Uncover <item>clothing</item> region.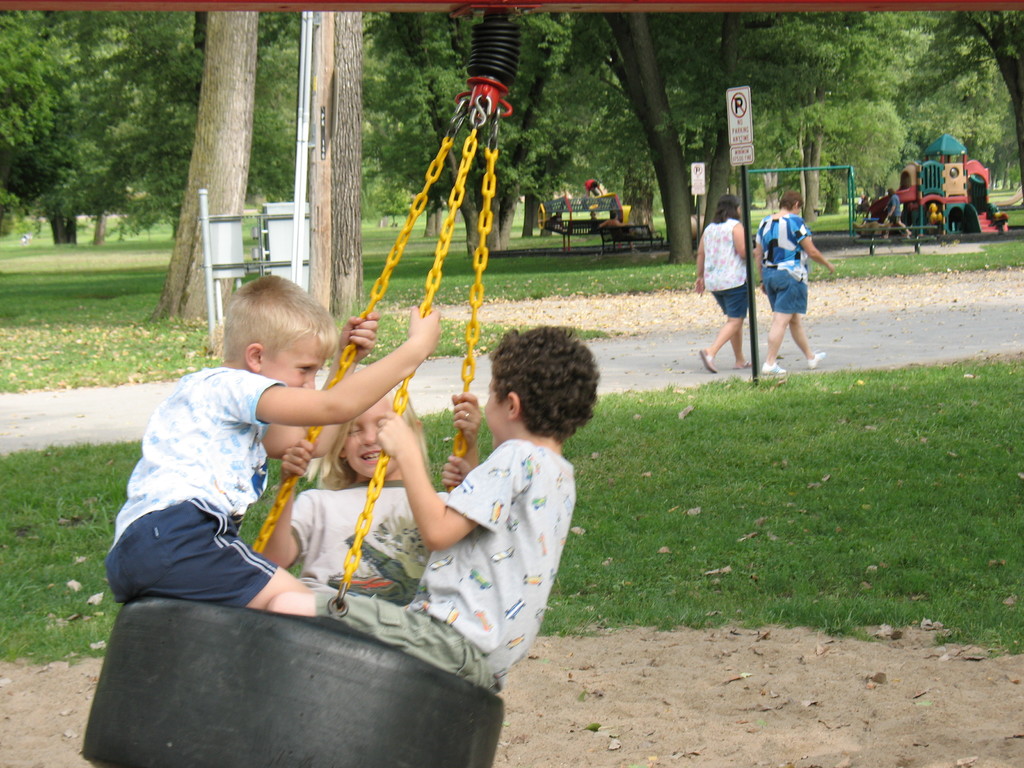
Uncovered: detection(305, 441, 579, 698).
